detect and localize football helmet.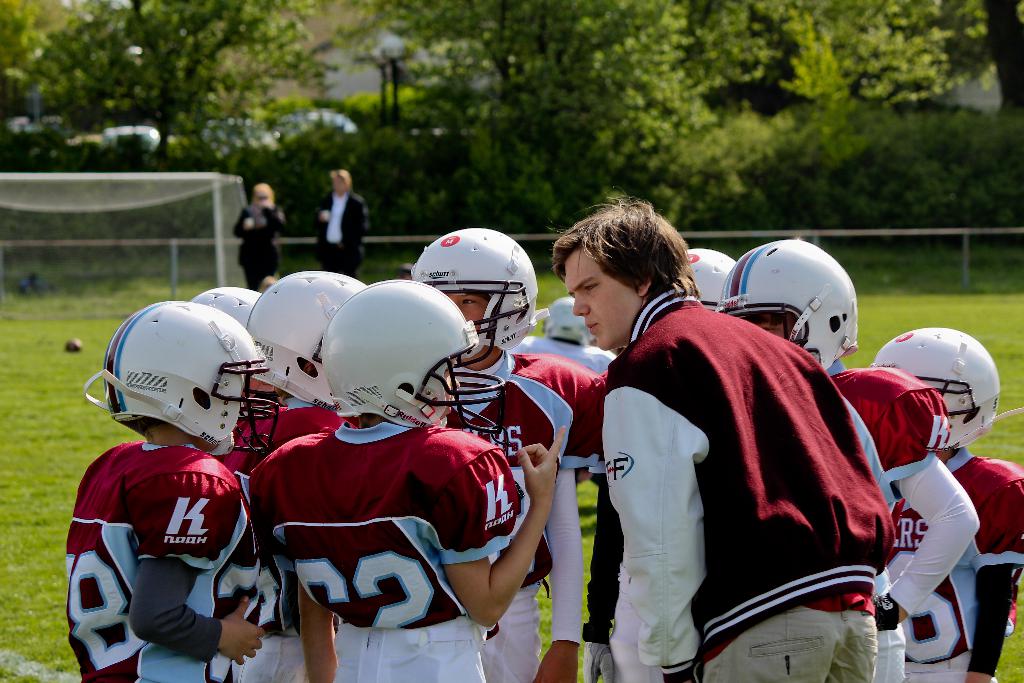
Localized at 195 286 266 331.
